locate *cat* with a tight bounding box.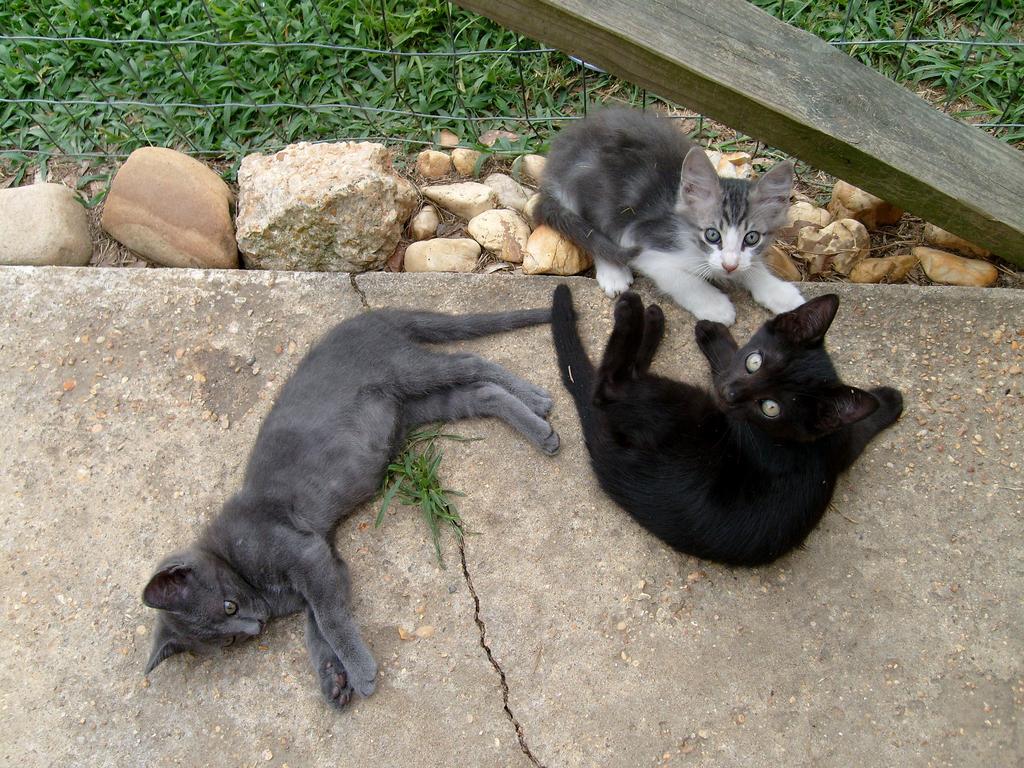
531 102 809 323.
